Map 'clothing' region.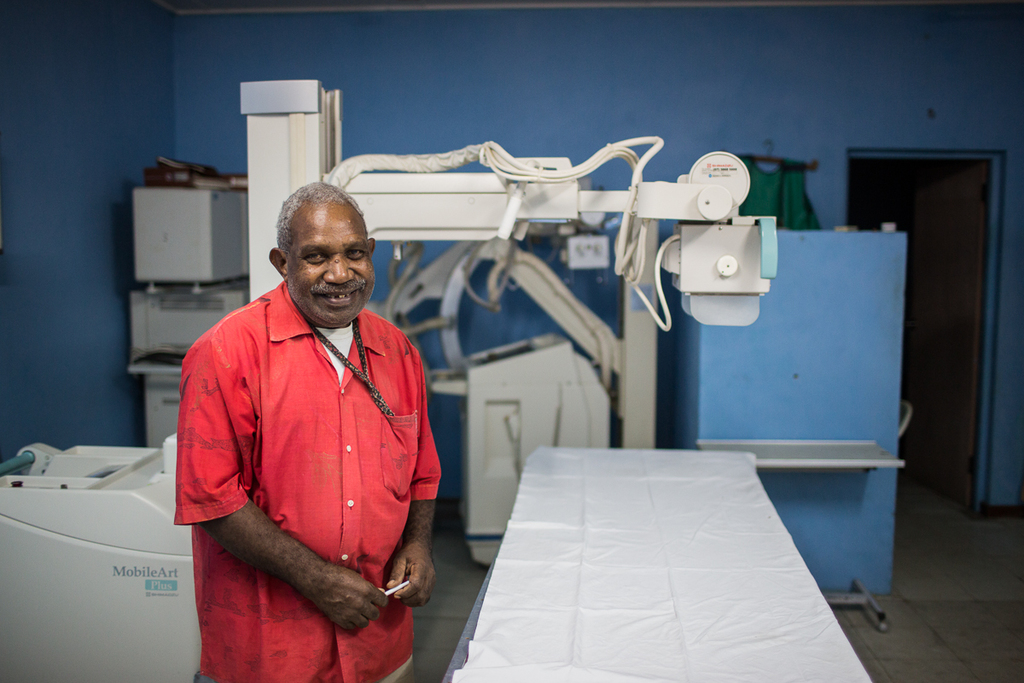
Mapped to bbox(166, 262, 443, 647).
